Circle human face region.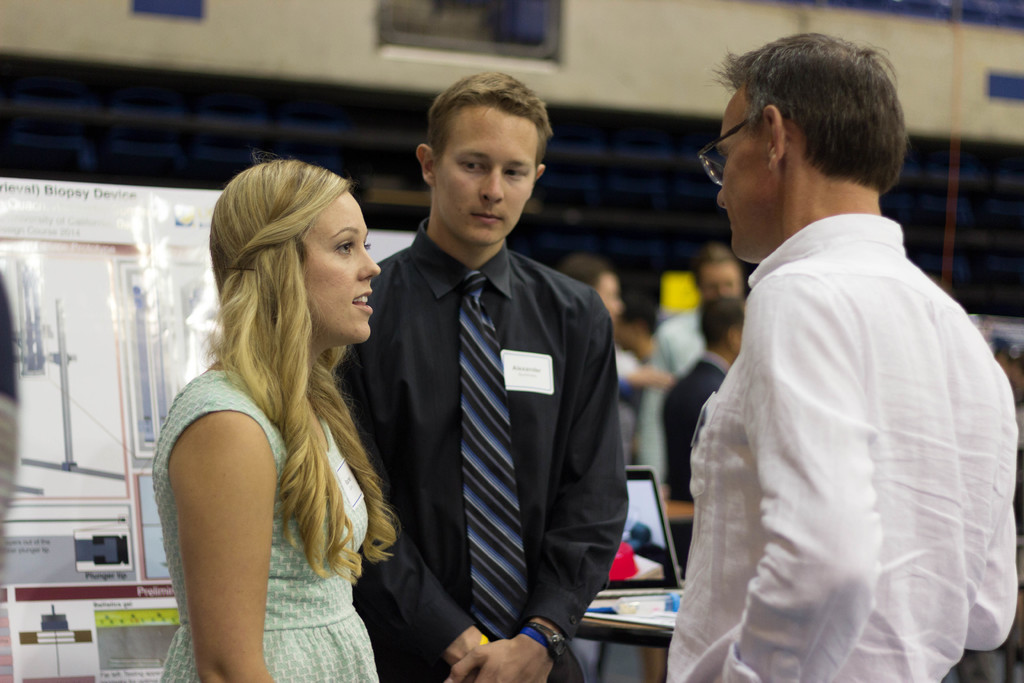
Region: 711:89:770:261.
